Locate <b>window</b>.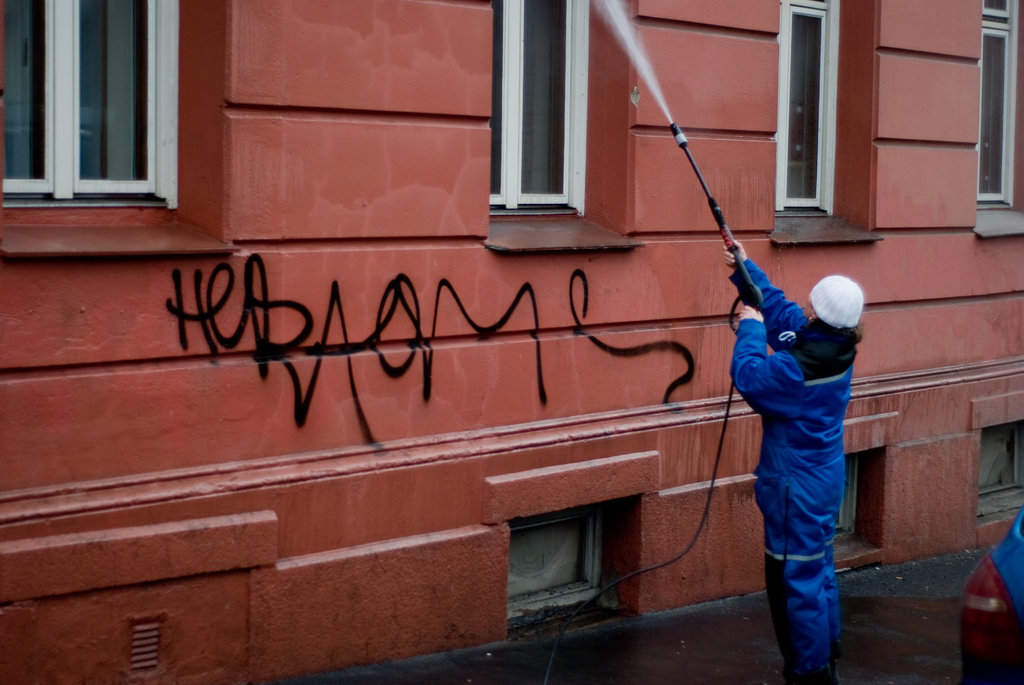
Bounding box: locate(774, 0, 839, 214).
